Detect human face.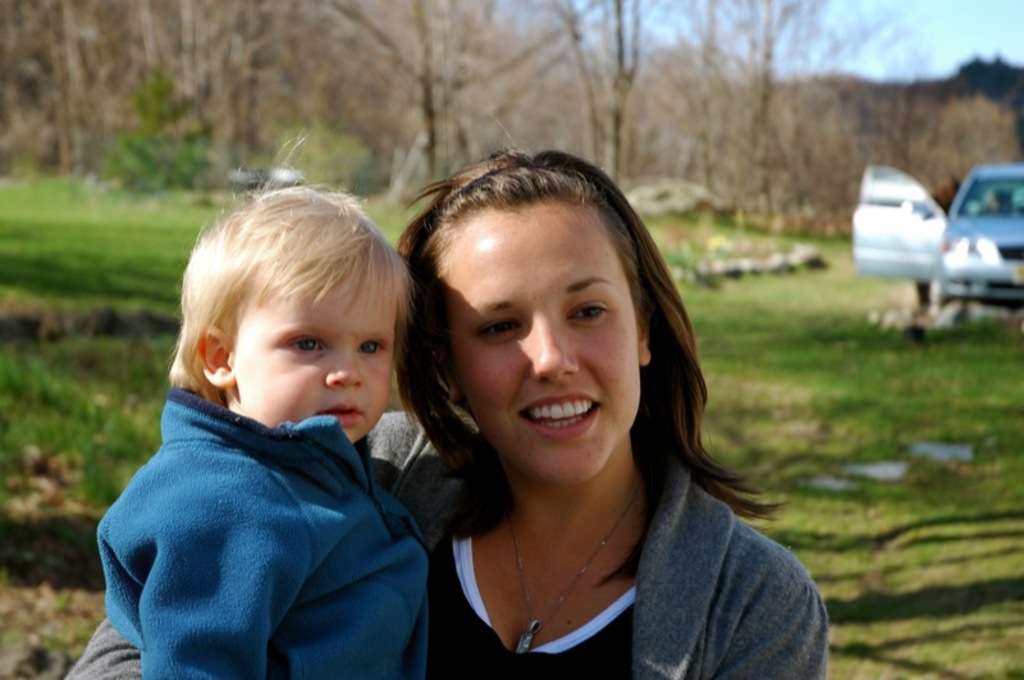
Detected at <region>445, 214, 646, 485</region>.
